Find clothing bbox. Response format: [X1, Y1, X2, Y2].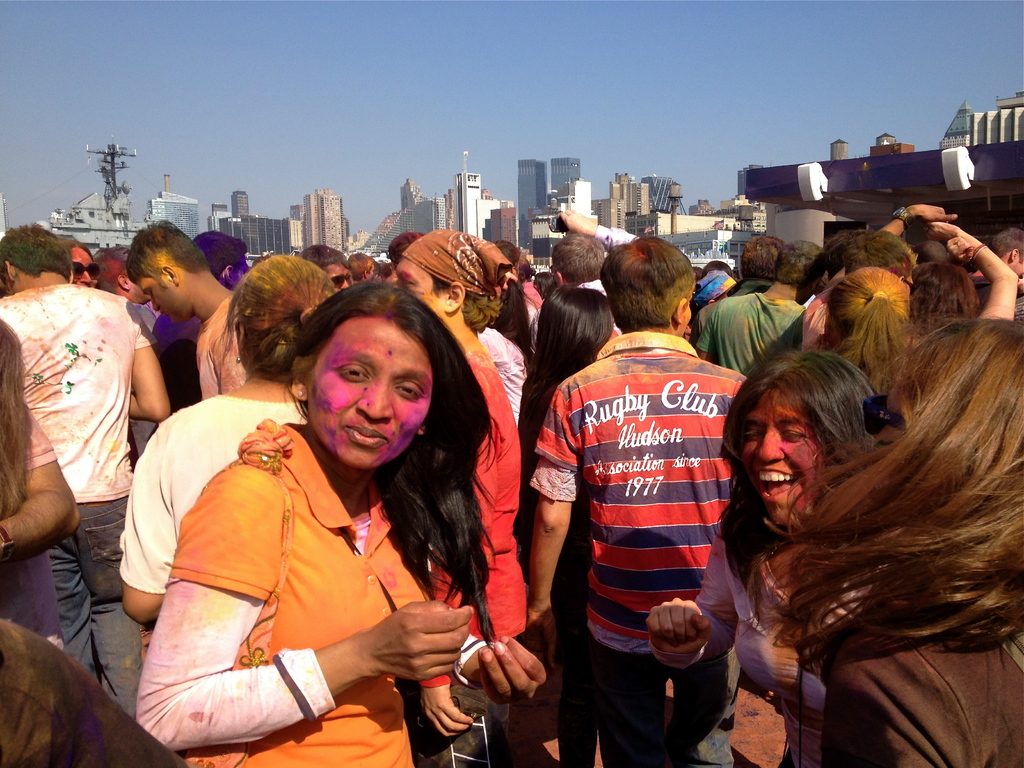
[525, 369, 588, 477].
